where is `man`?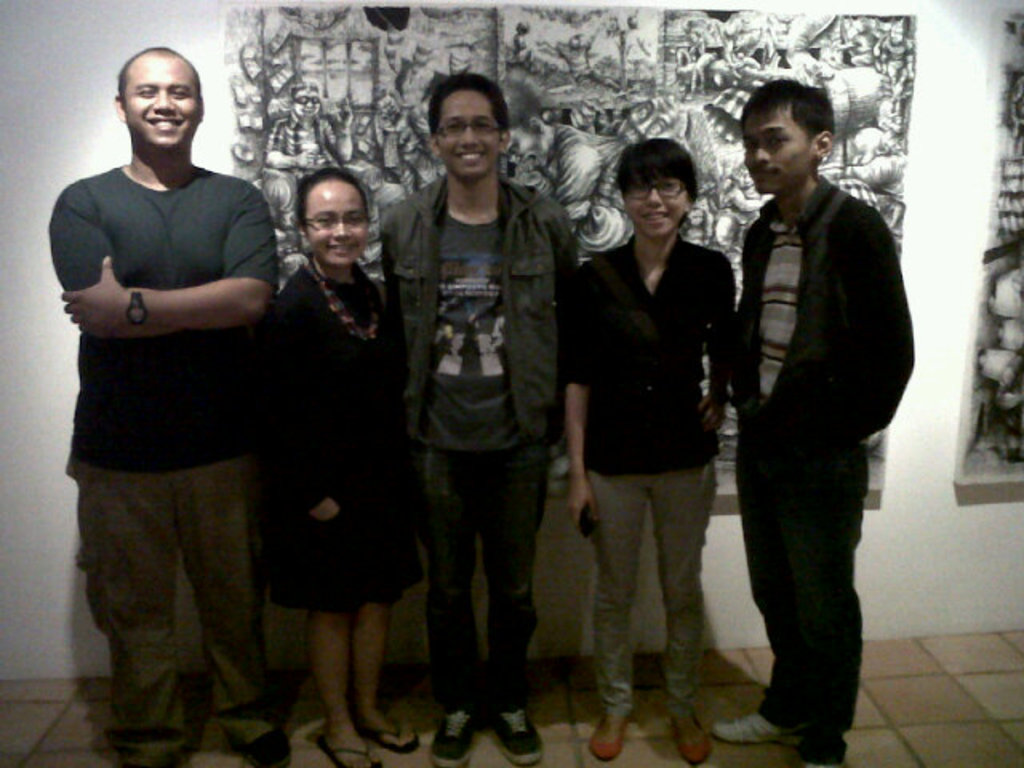
bbox(374, 77, 560, 766).
